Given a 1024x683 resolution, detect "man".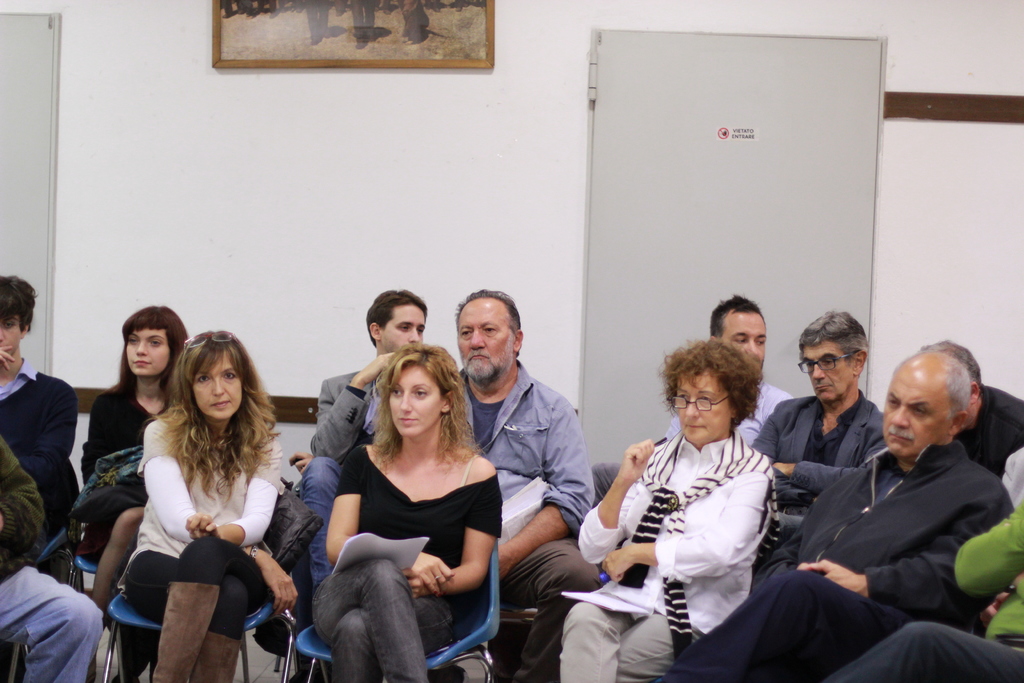
x1=666 y1=288 x2=792 y2=441.
